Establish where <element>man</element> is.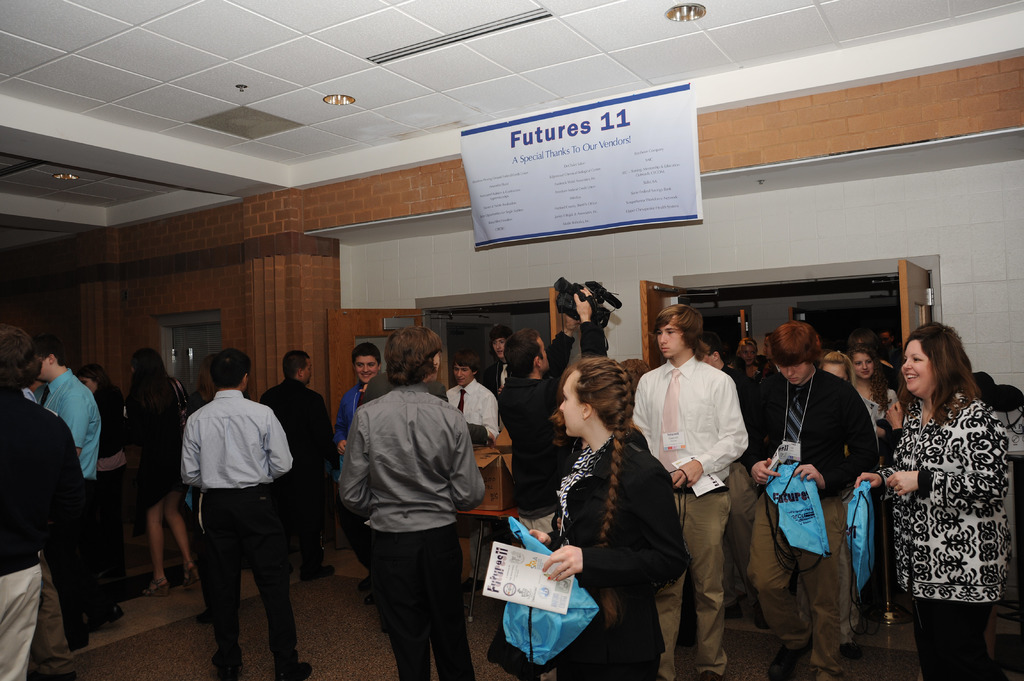
Established at box=[748, 323, 876, 680].
